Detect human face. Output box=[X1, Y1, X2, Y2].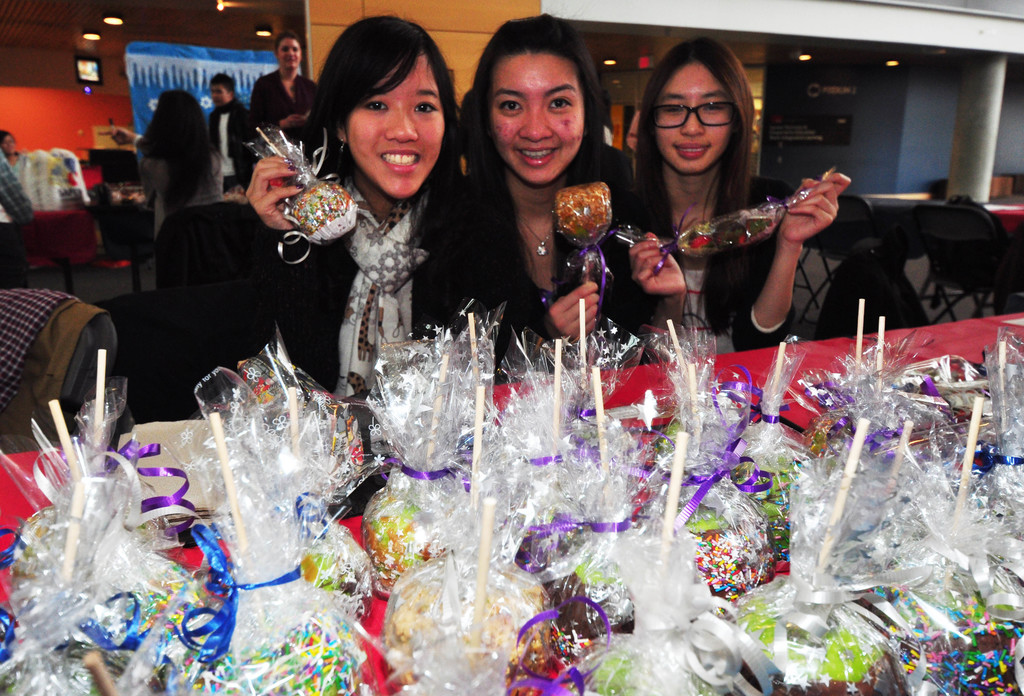
box=[349, 49, 446, 203].
